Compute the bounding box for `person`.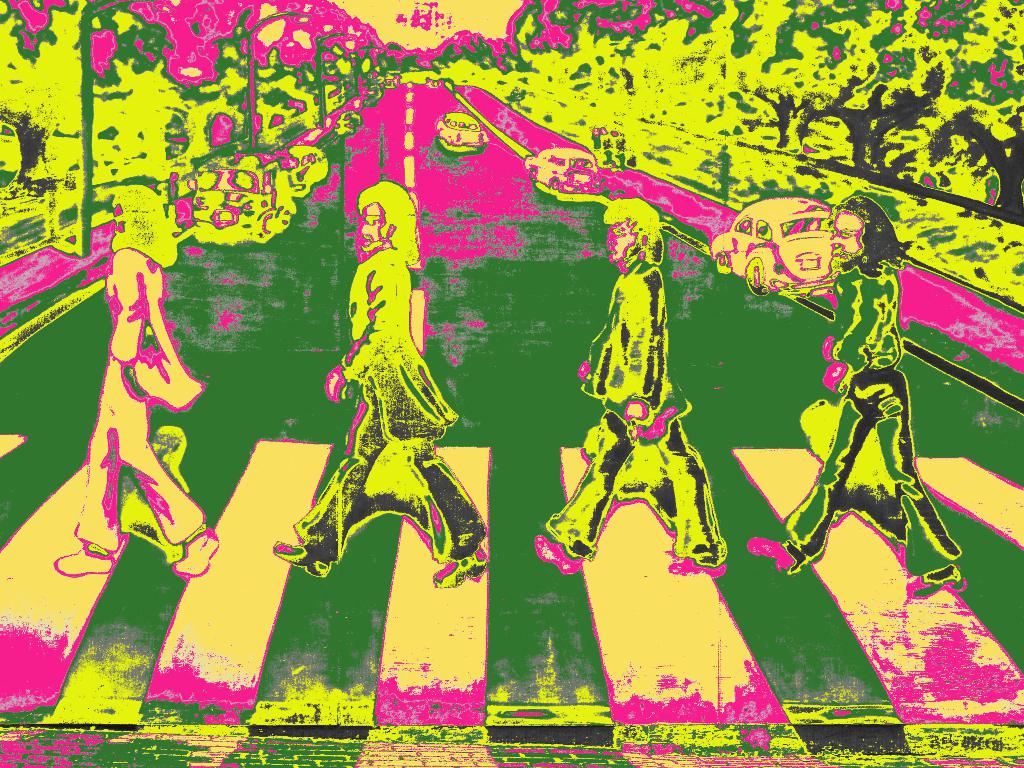
(275,179,490,595).
